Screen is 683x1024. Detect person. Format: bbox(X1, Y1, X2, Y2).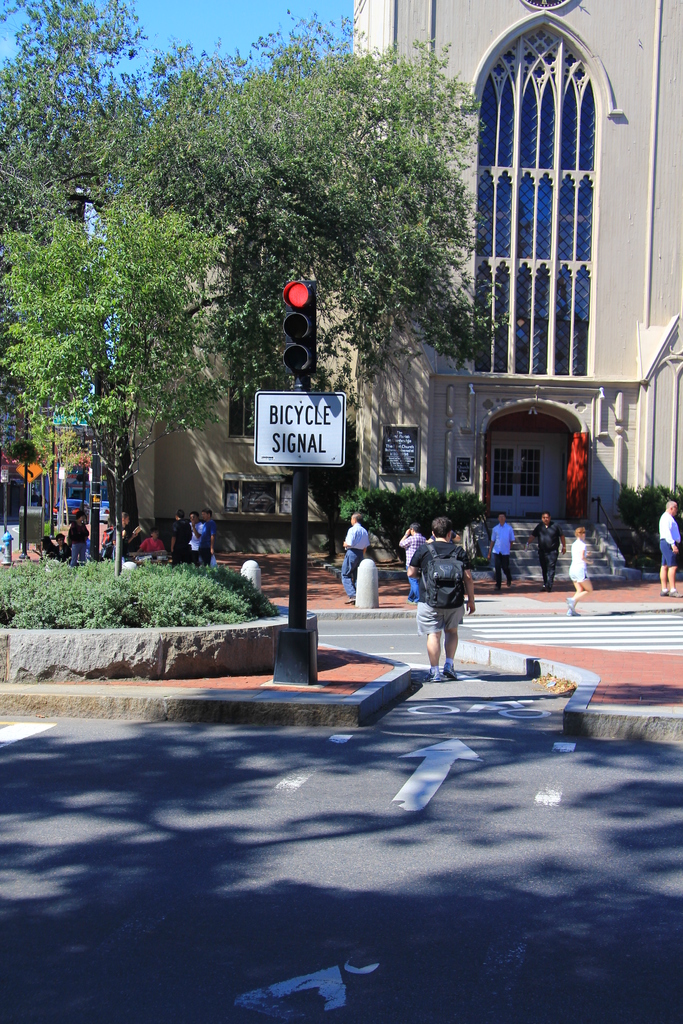
bbox(171, 513, 192, 569).
